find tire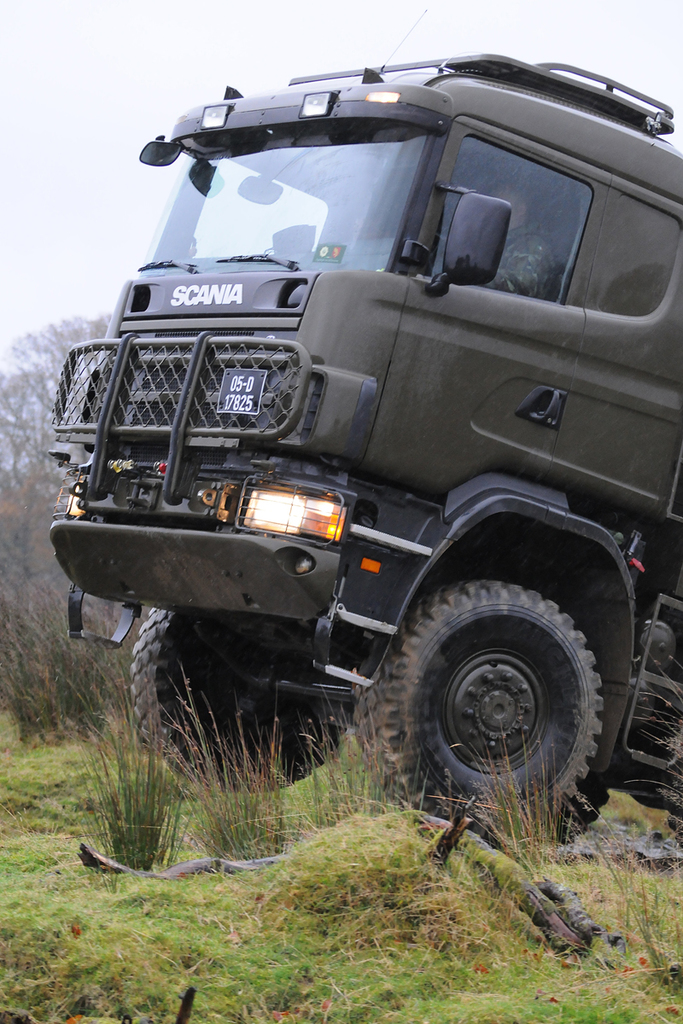
l=350, t=577, r=603, b=836
